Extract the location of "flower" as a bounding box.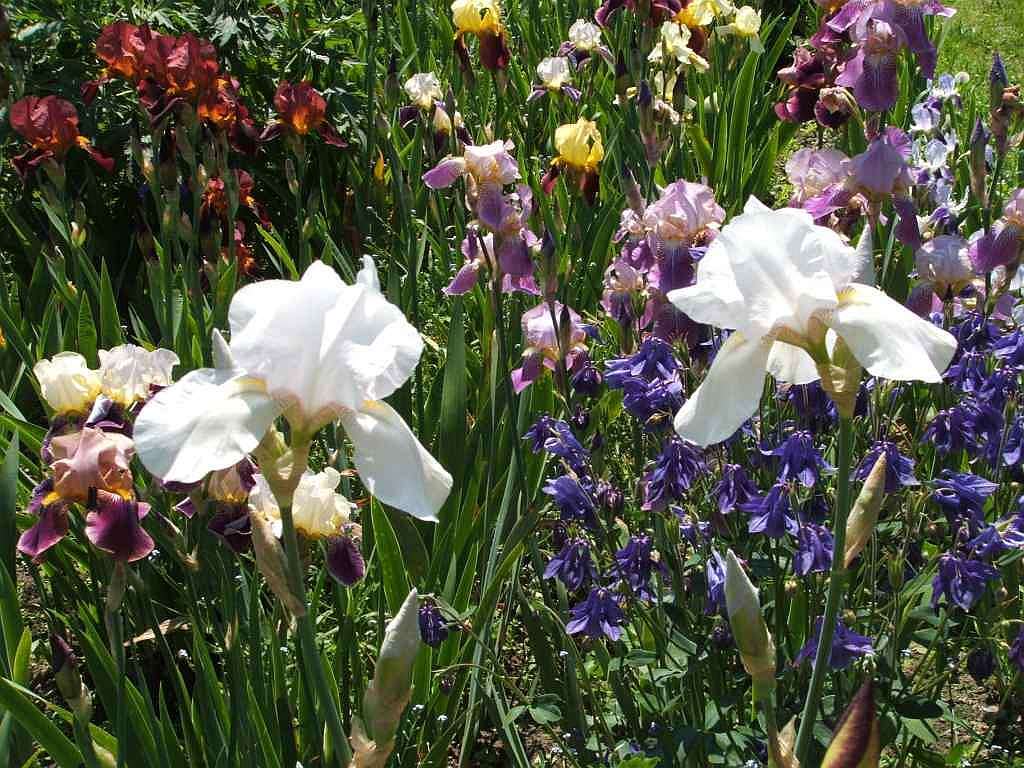
<bbox>497, 194, 539, 225</bbox>.
